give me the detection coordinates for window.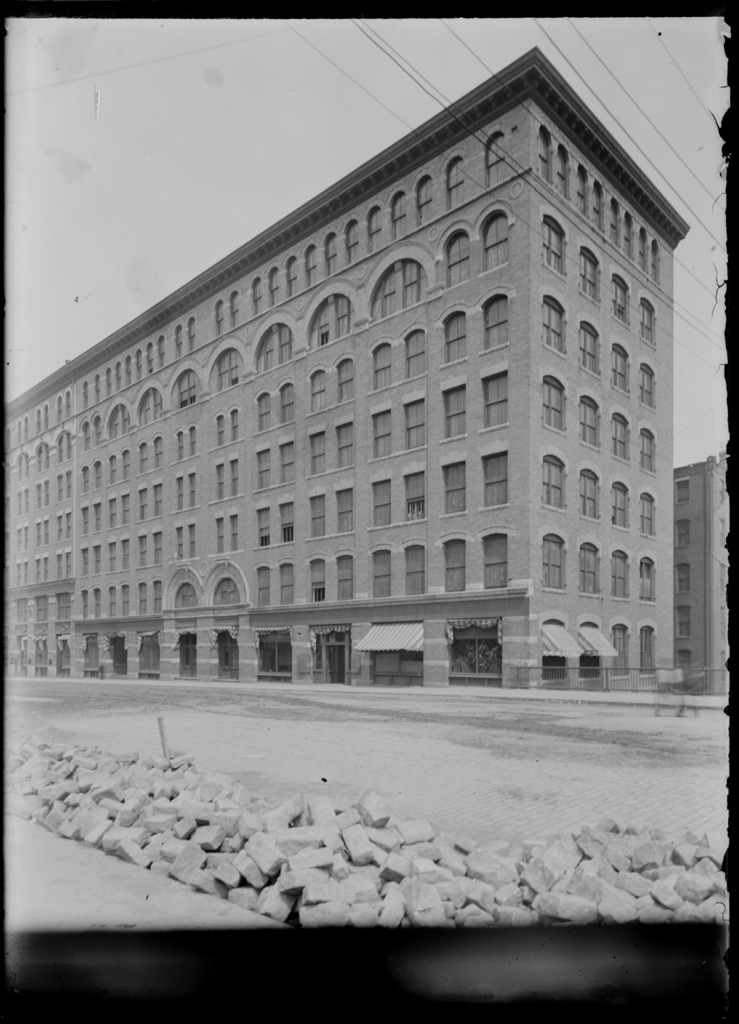
box(308, 494, 323, 543).
